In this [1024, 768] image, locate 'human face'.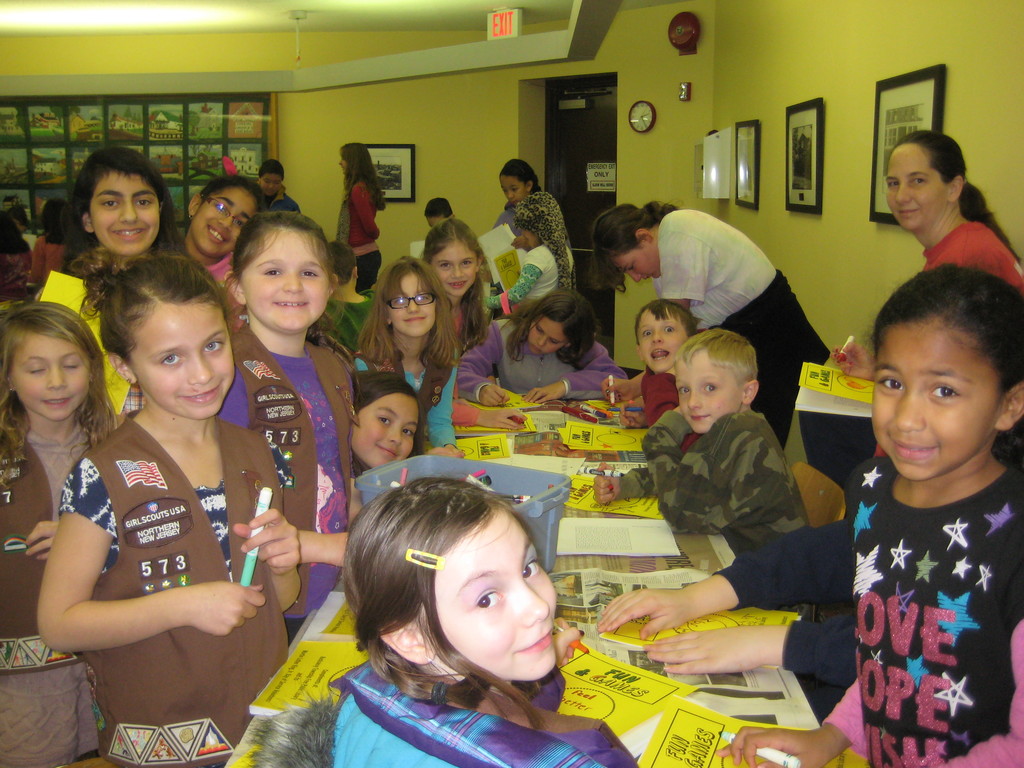
Bounding box: bbox=[871, 314, 1001, 482].
